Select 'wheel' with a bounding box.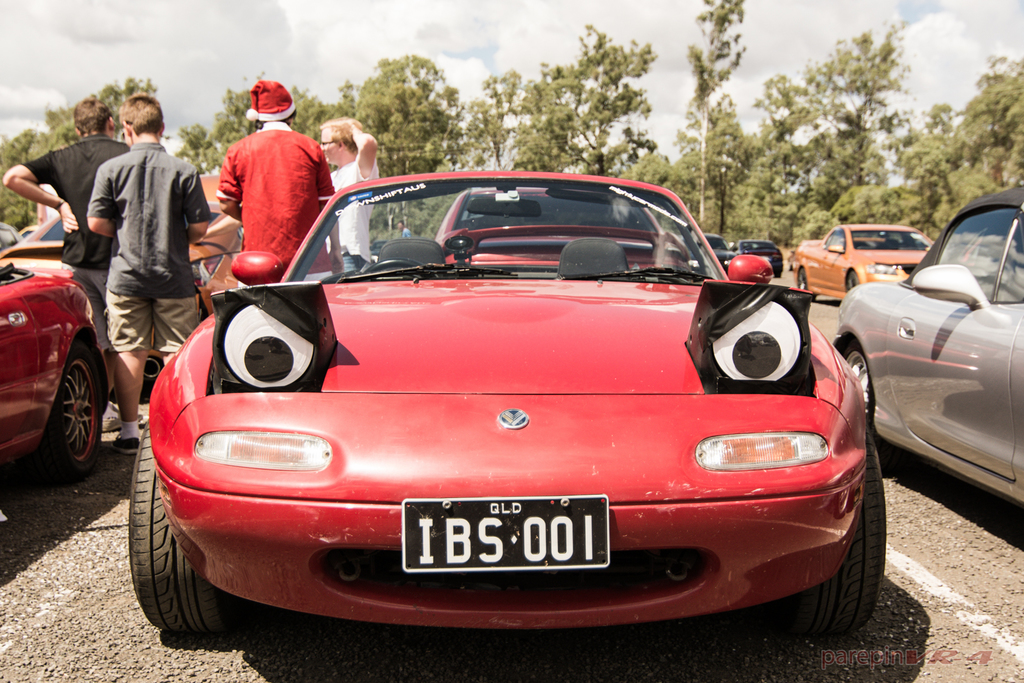
bbox=(848, 342, 877, 394).
